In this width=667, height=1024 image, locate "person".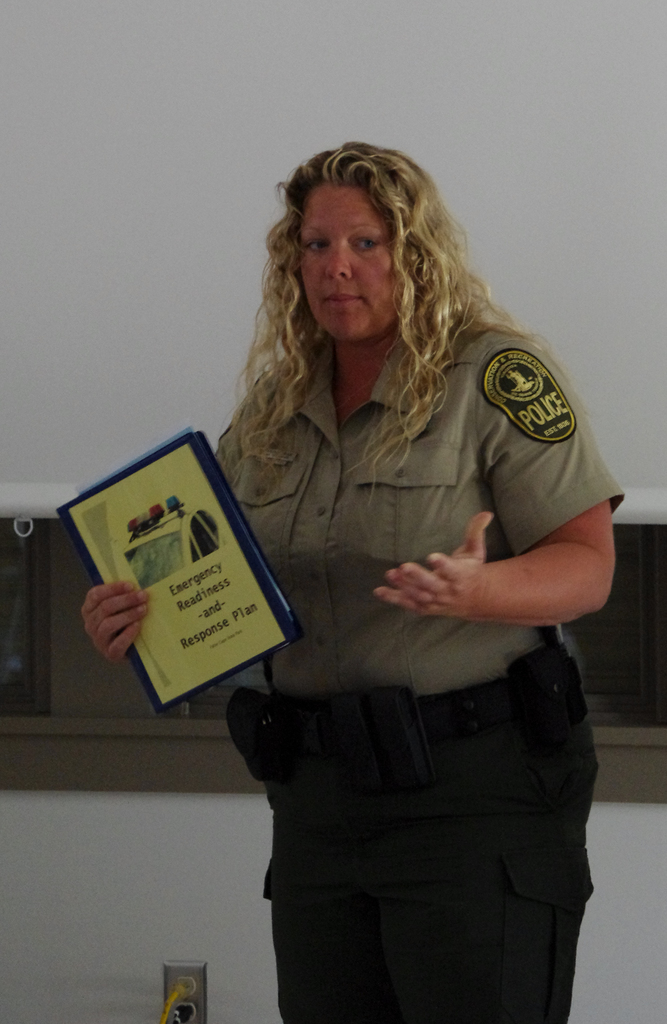
Bounding box: crop(159, 143, 634, 1001).
